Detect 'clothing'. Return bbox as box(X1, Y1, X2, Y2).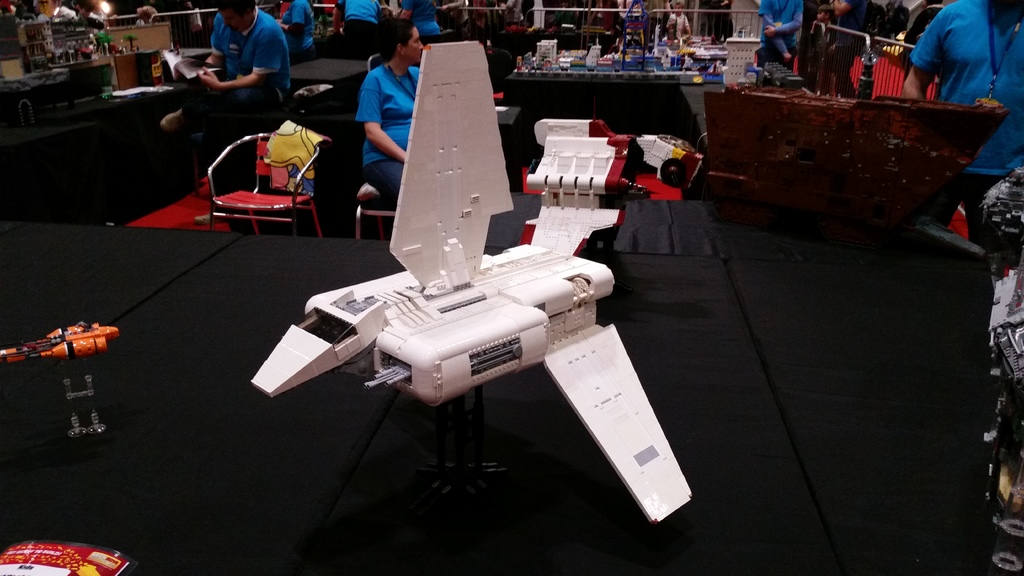
box(283, 0, 313, 52).
